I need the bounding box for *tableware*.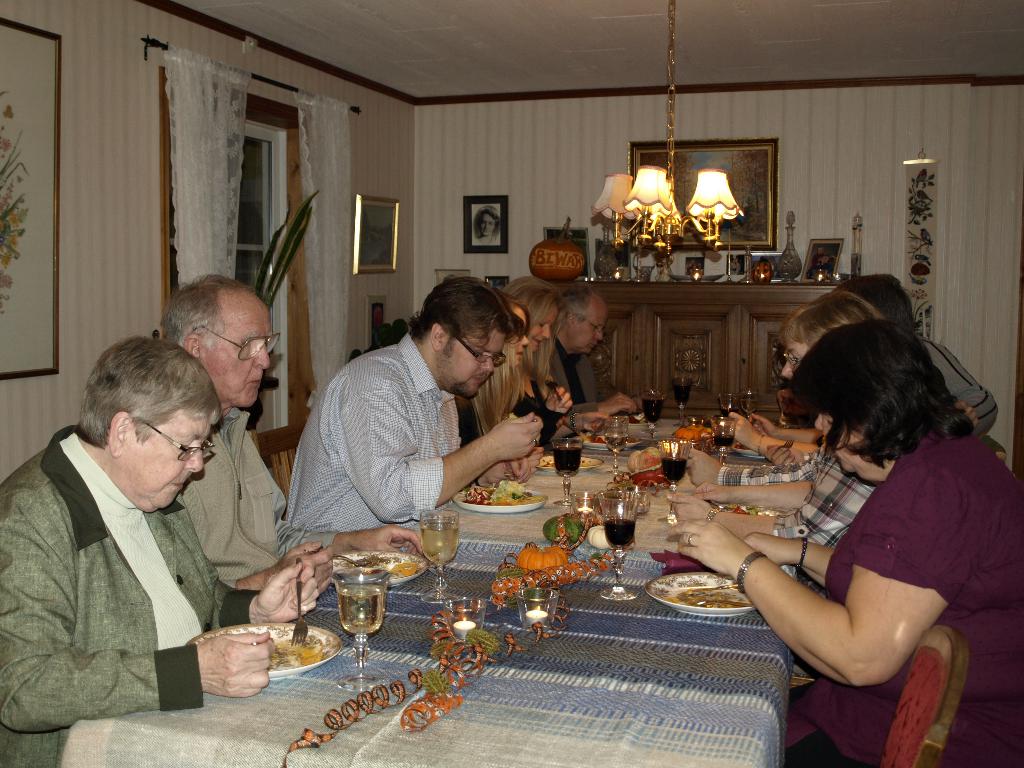
Here it is: (644,574,760,616).
